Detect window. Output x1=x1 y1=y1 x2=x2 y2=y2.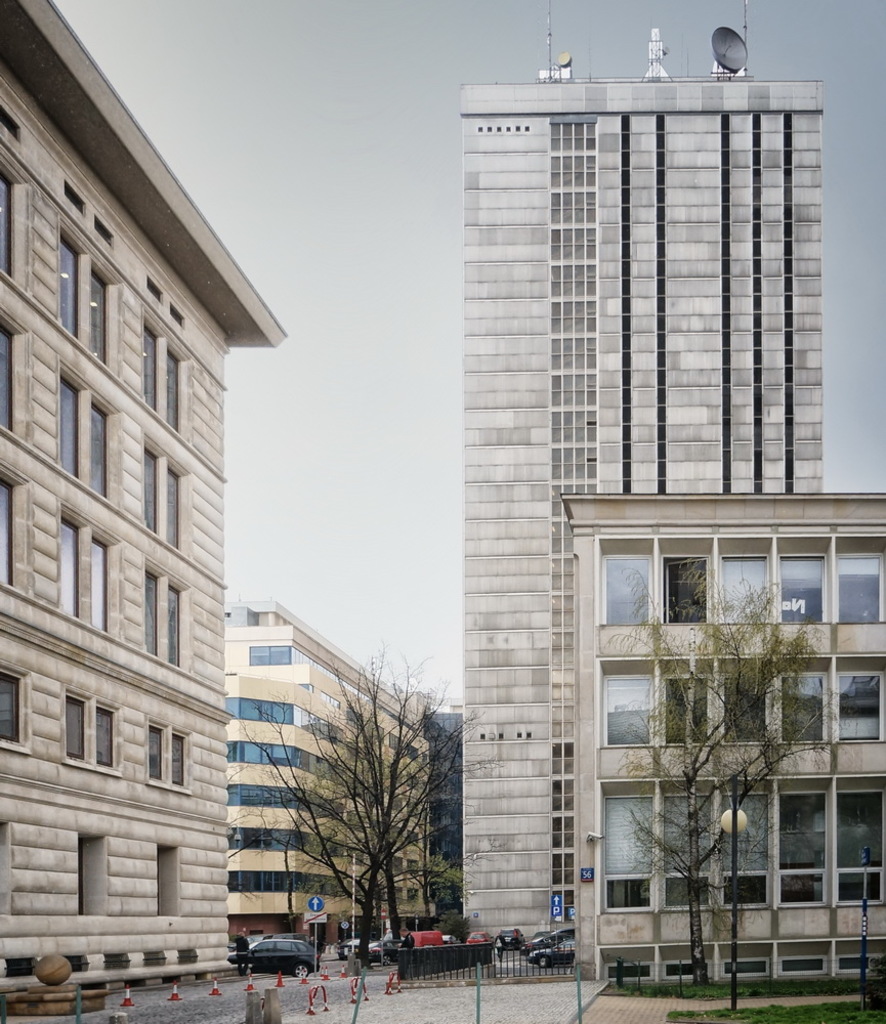
x1=143 y1=331 x2=154 y2=409.
